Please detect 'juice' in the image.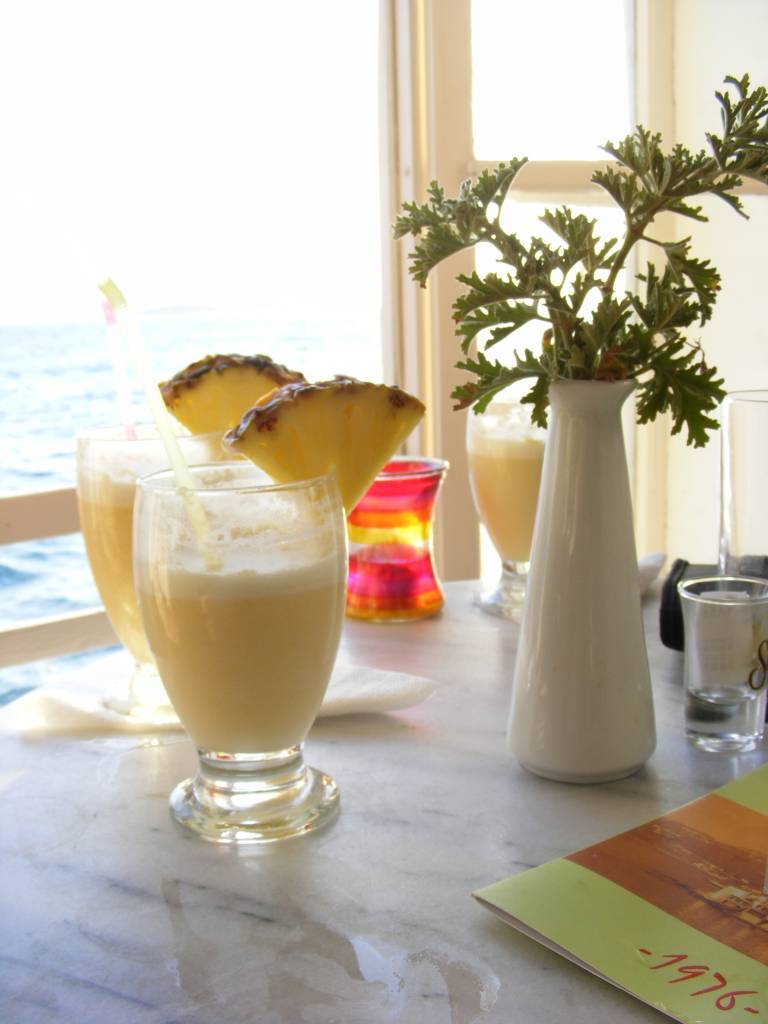
bbox=[463, 430, 548, 568].
